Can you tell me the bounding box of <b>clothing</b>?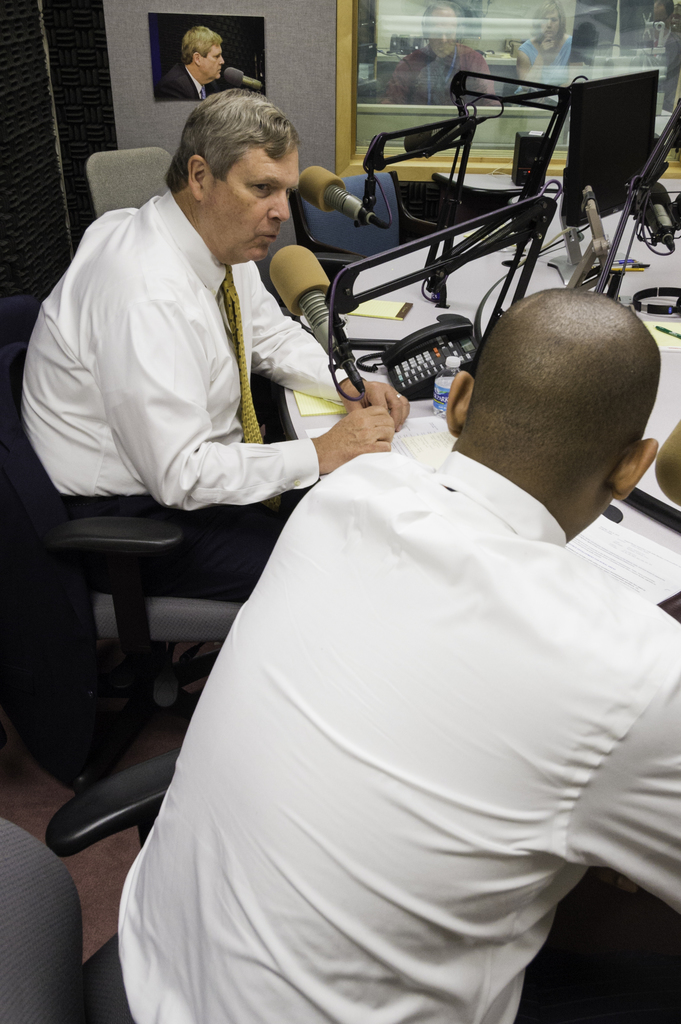
Rect(84, 306, 661, 986).
